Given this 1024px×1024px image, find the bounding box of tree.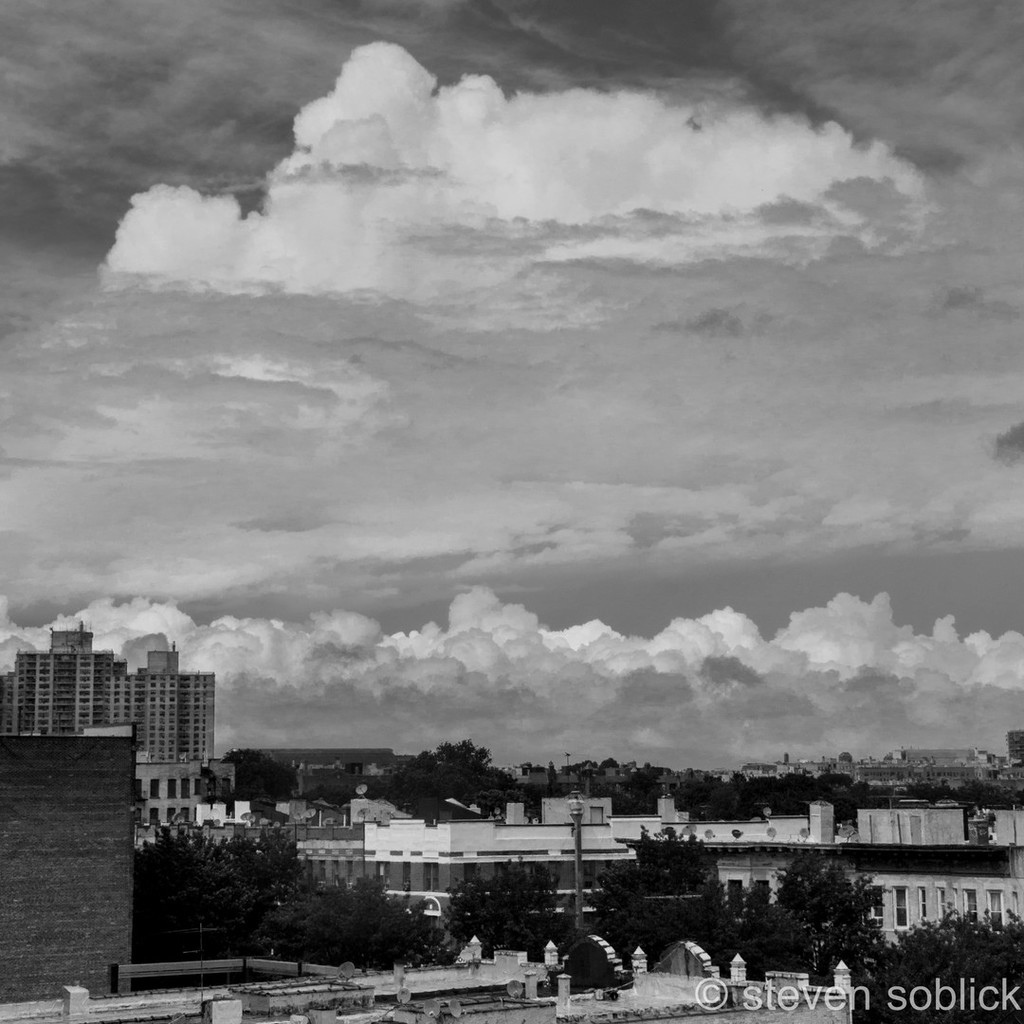
(220, 742, 296, 804).
